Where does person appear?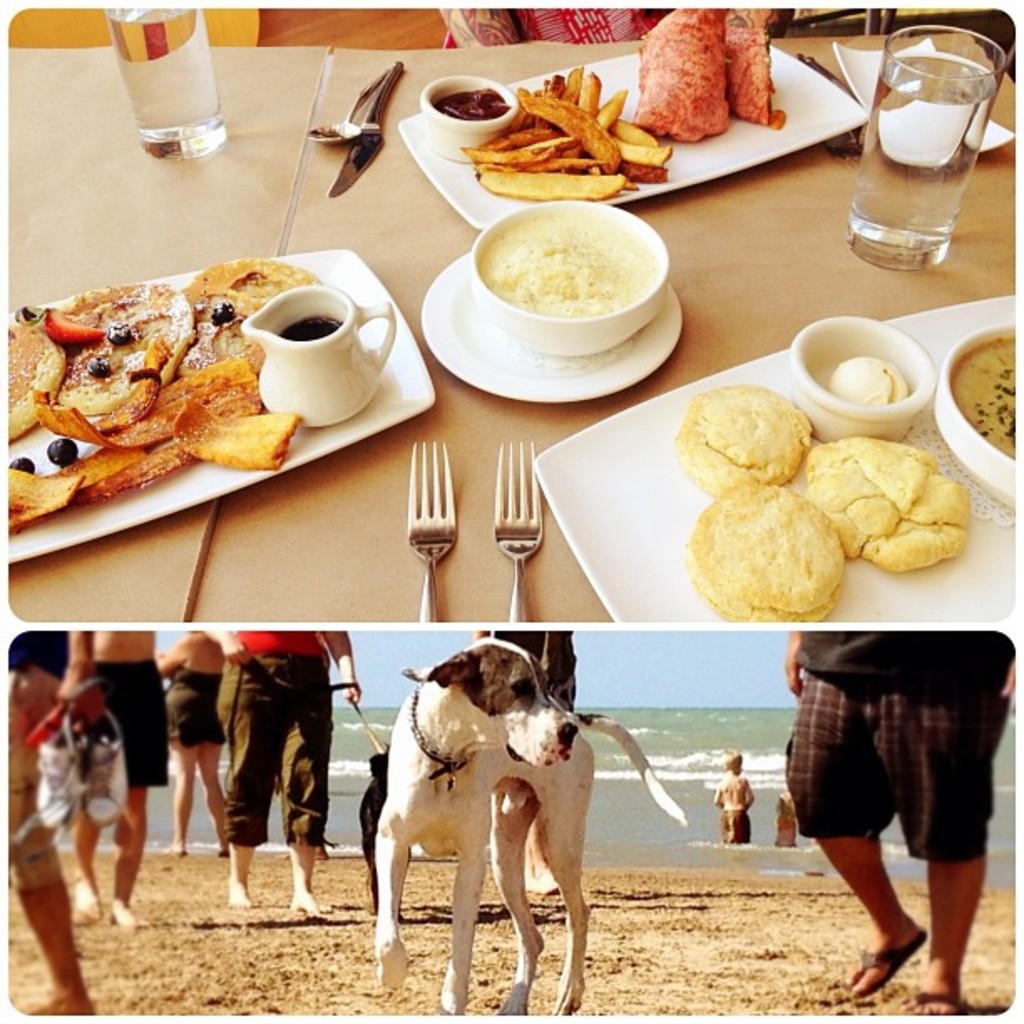
Appears at (474,627,577,897).
